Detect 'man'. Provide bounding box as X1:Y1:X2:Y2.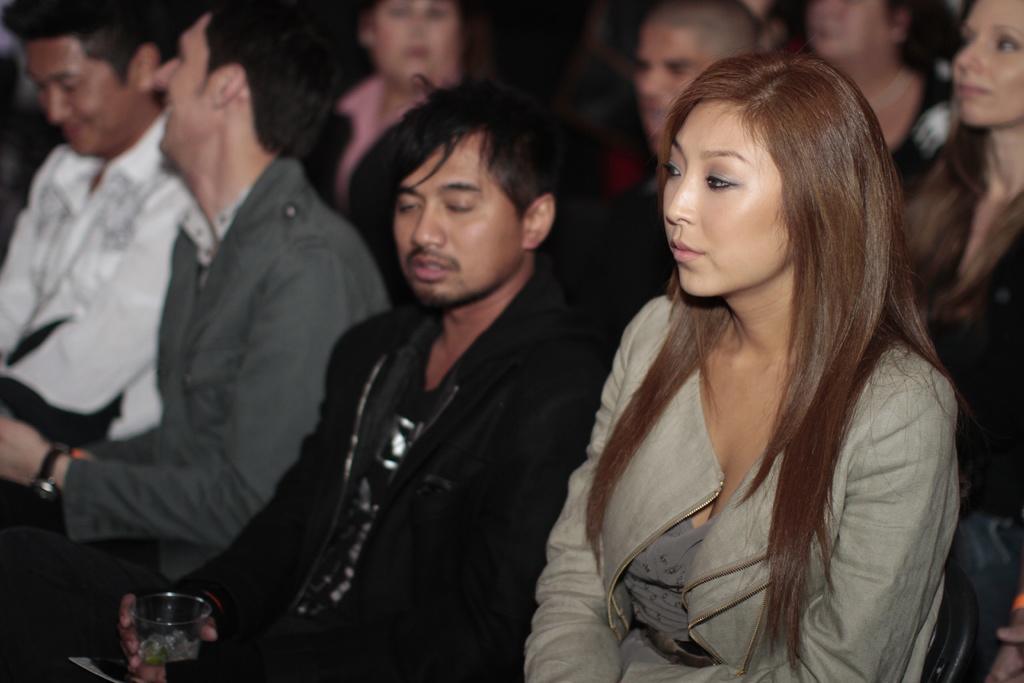
113:81:601:682.
